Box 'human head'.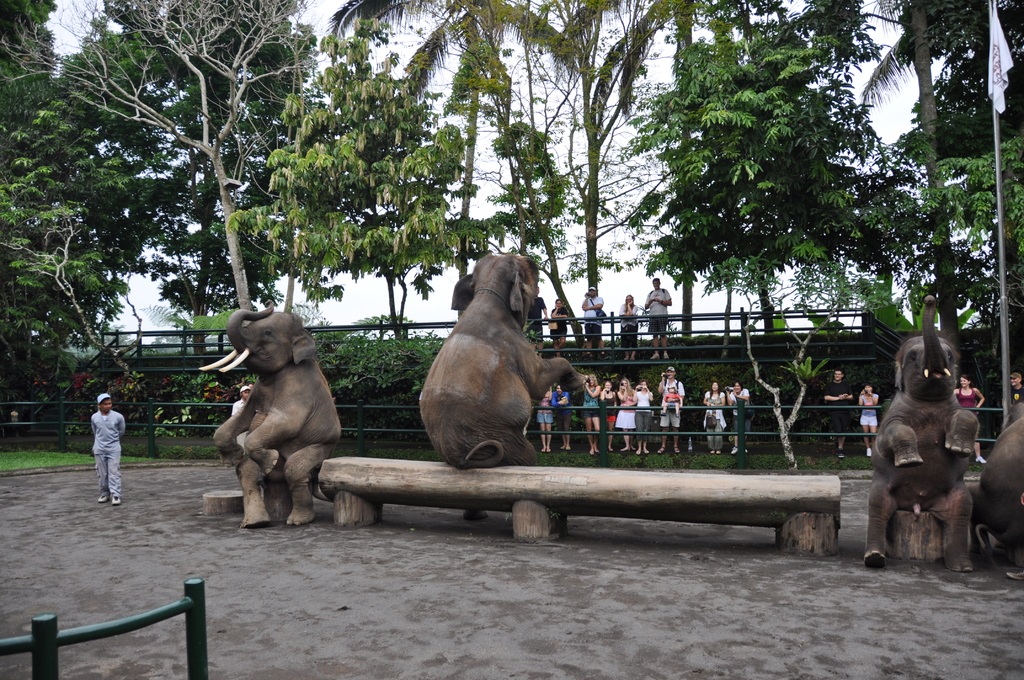
bbox=[588, 376, 595, 383].
